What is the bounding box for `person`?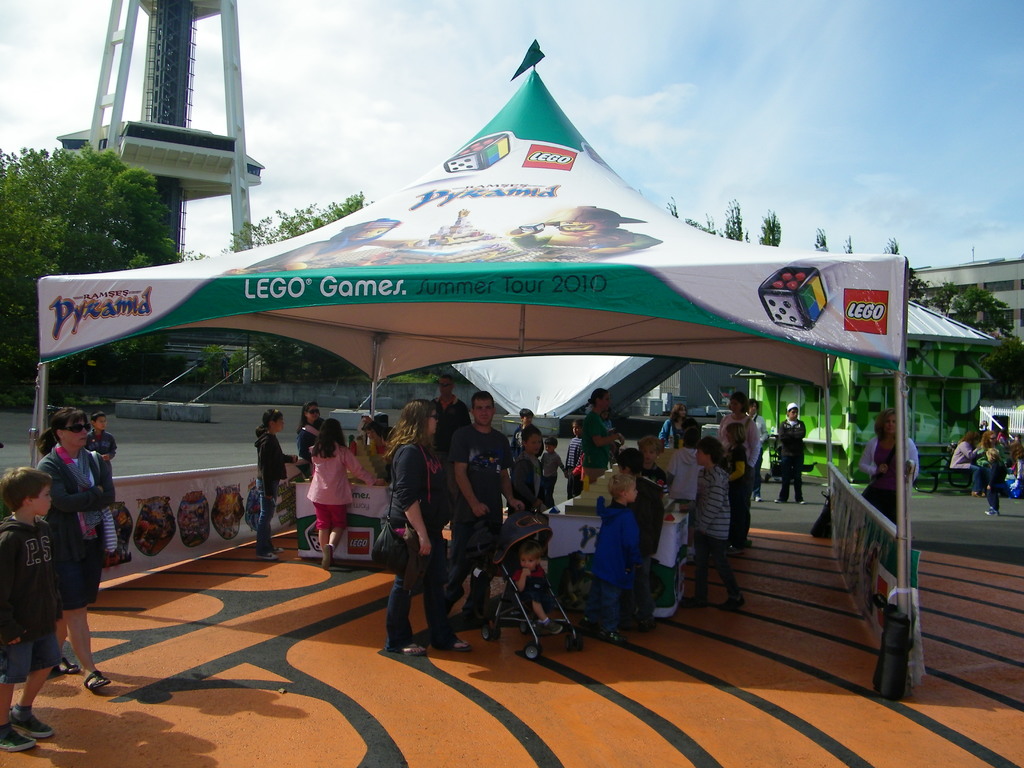
303/420/392/569.
